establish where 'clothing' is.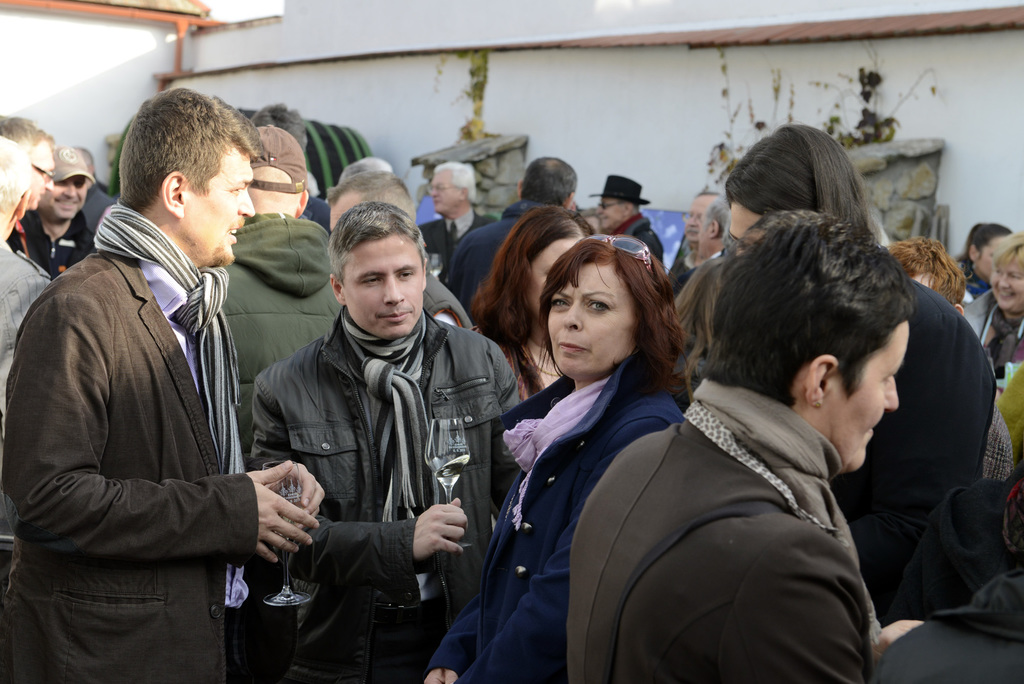
Established at 565, 377, 884, 683.
